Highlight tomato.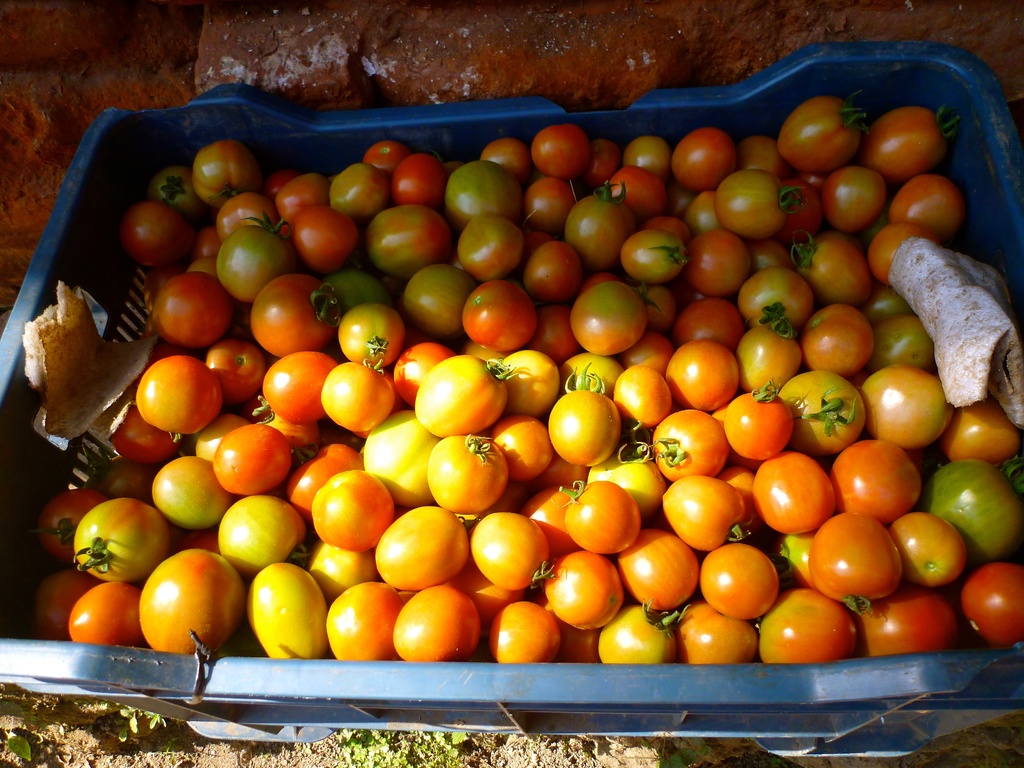
Highlighted region: l=955, t=561, r=1023, b=650.
